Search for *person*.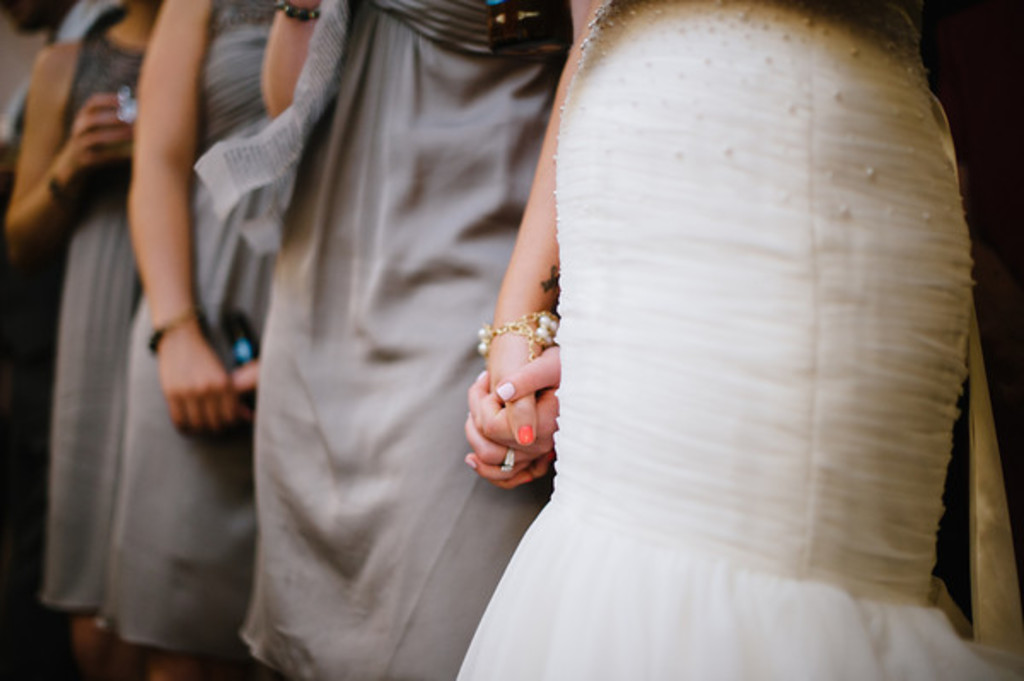
Found at 121:0:324:679.
